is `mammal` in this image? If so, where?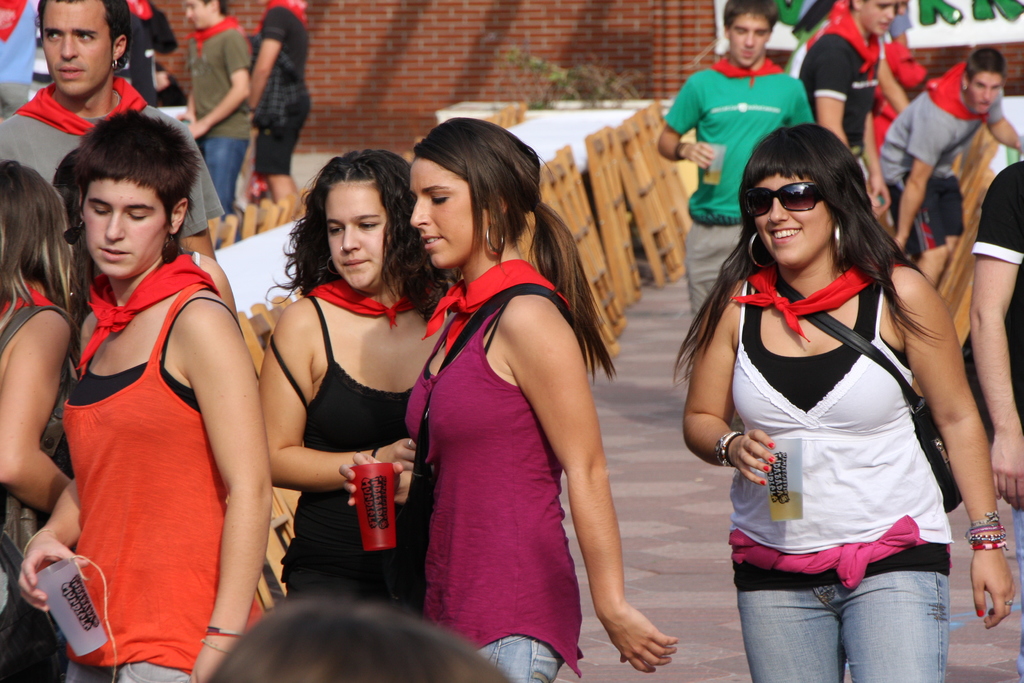
Yes, at 652/97/1000/670.
